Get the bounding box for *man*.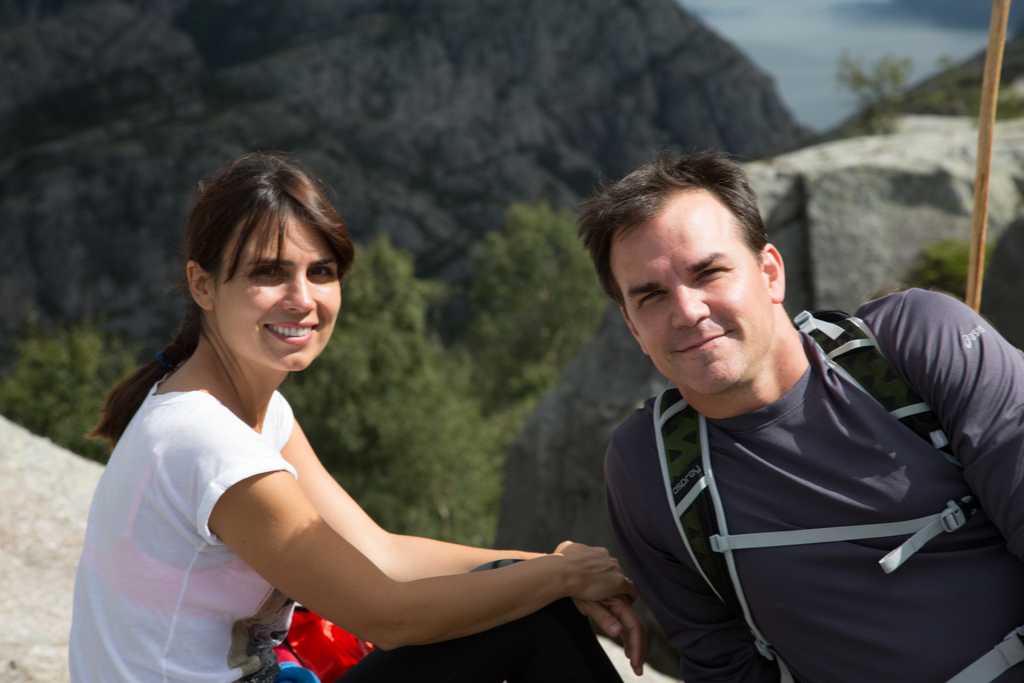
locate(538, 150, 1011, 682).
